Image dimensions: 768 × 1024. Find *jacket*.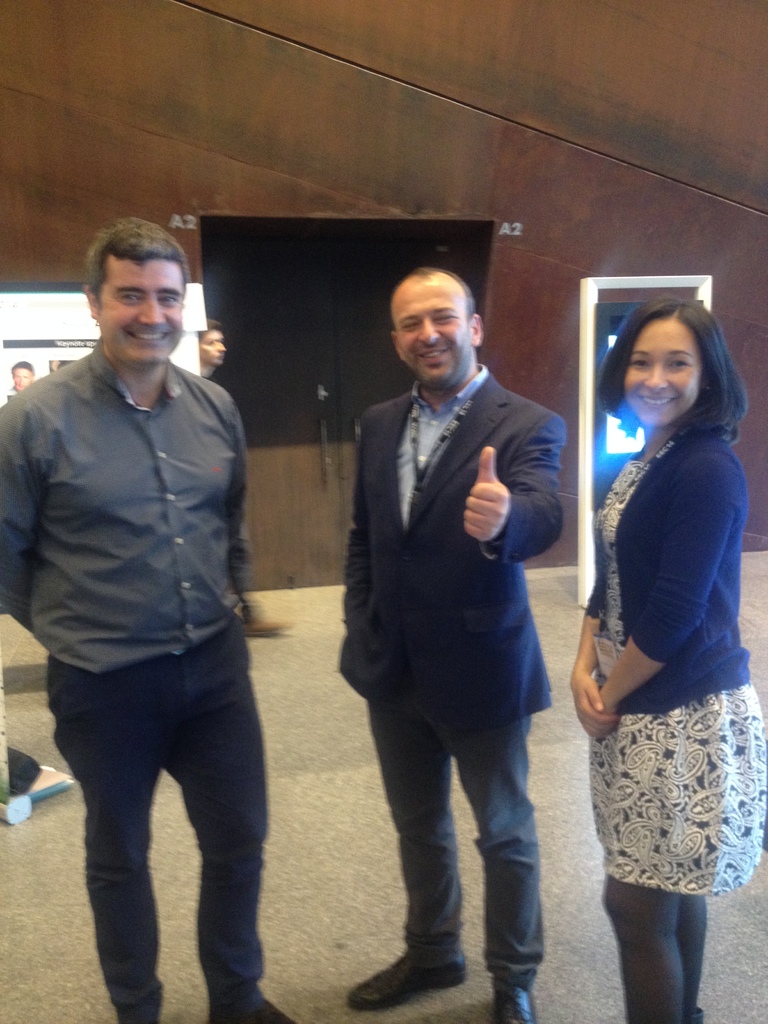
bbox=(576, 428, 754, 719).
